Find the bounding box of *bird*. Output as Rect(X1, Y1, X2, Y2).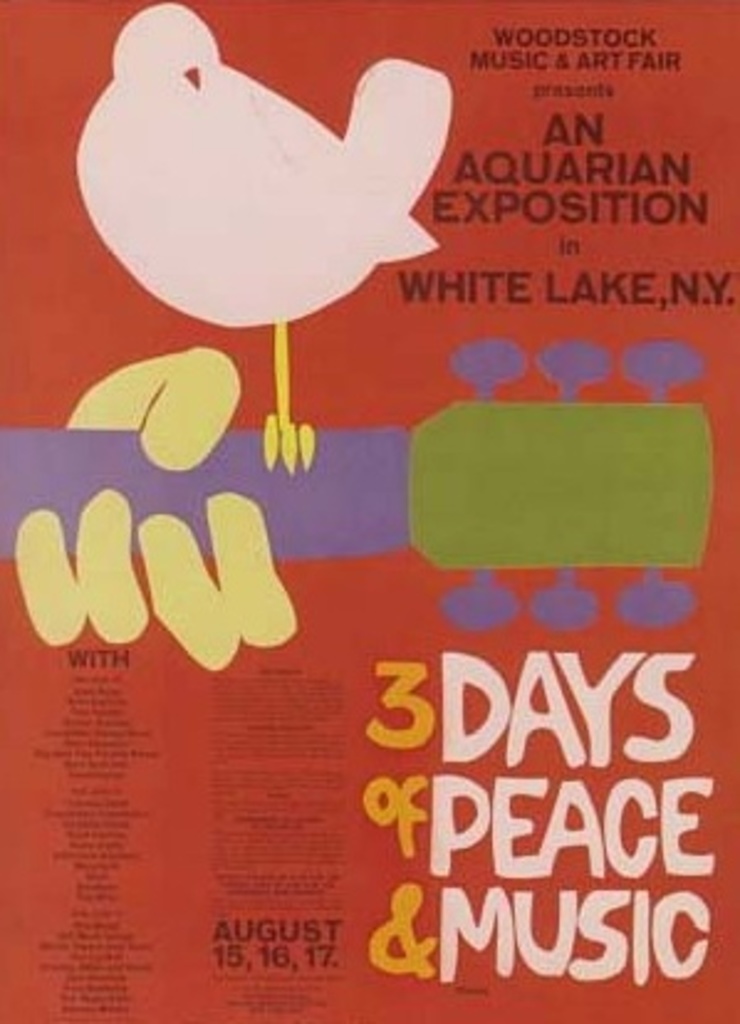
Rect(69, 0, 455, 477).
